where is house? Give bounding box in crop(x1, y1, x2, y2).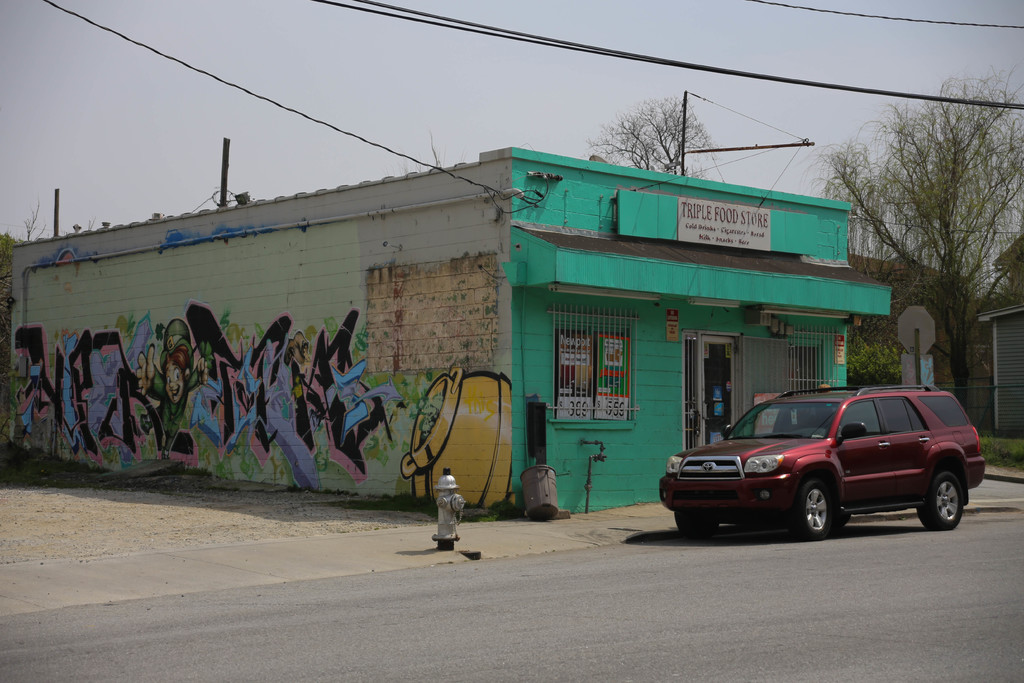
crop(5, 147, 908, 527).
